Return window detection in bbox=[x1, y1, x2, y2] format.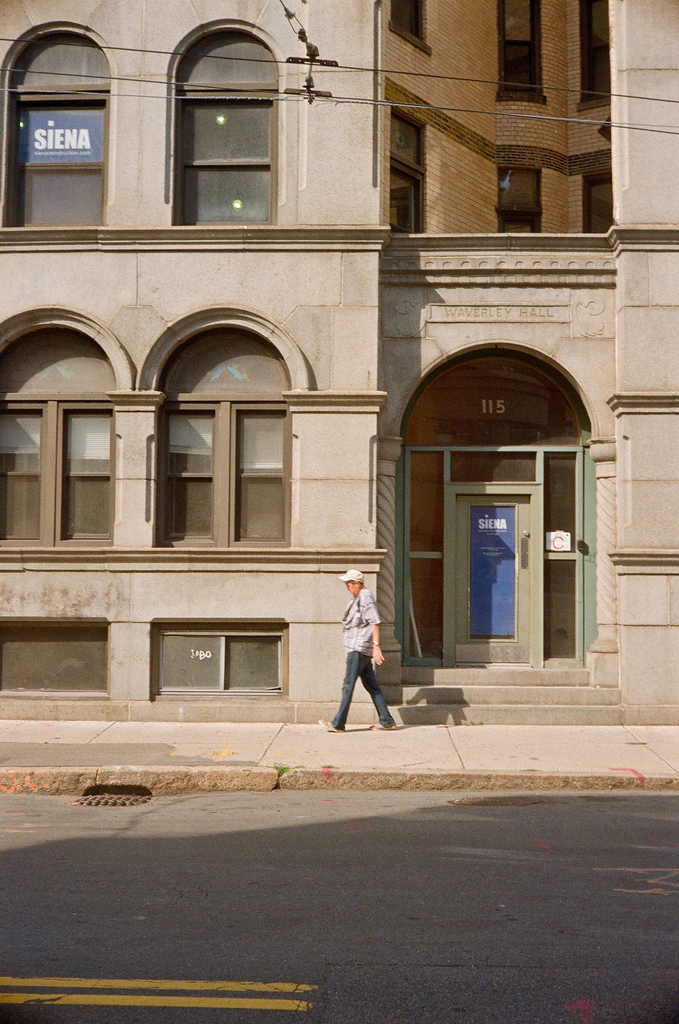
bbox=[0, 619, 111, 696].
